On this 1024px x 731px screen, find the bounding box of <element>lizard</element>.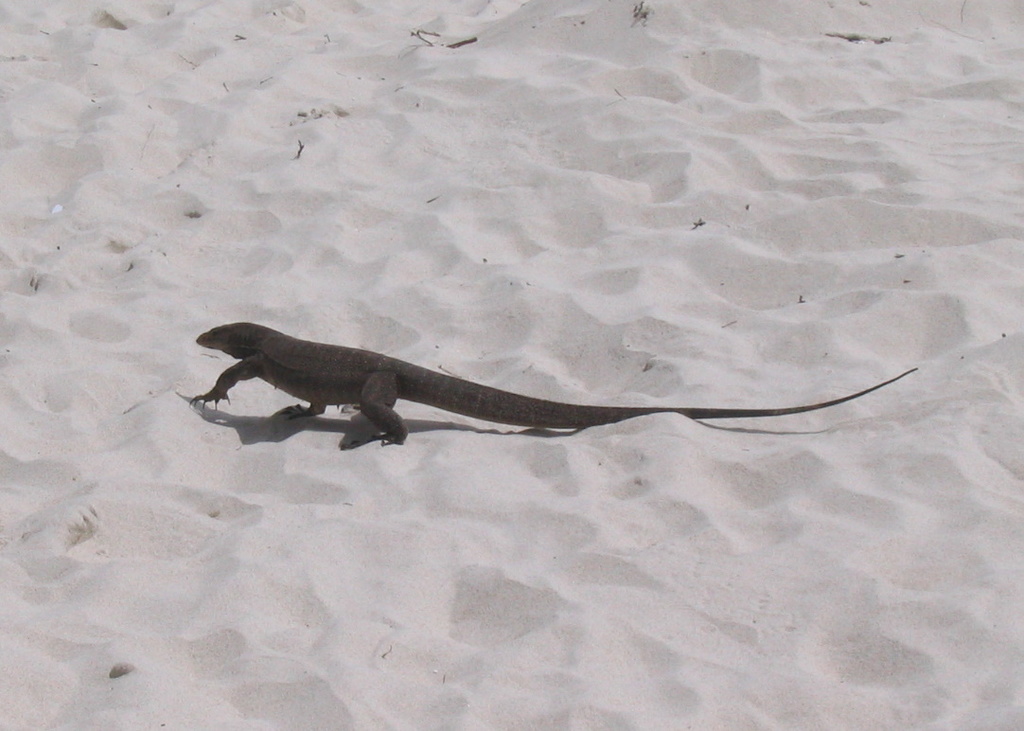
Bounding box: 192/317/920/439.
